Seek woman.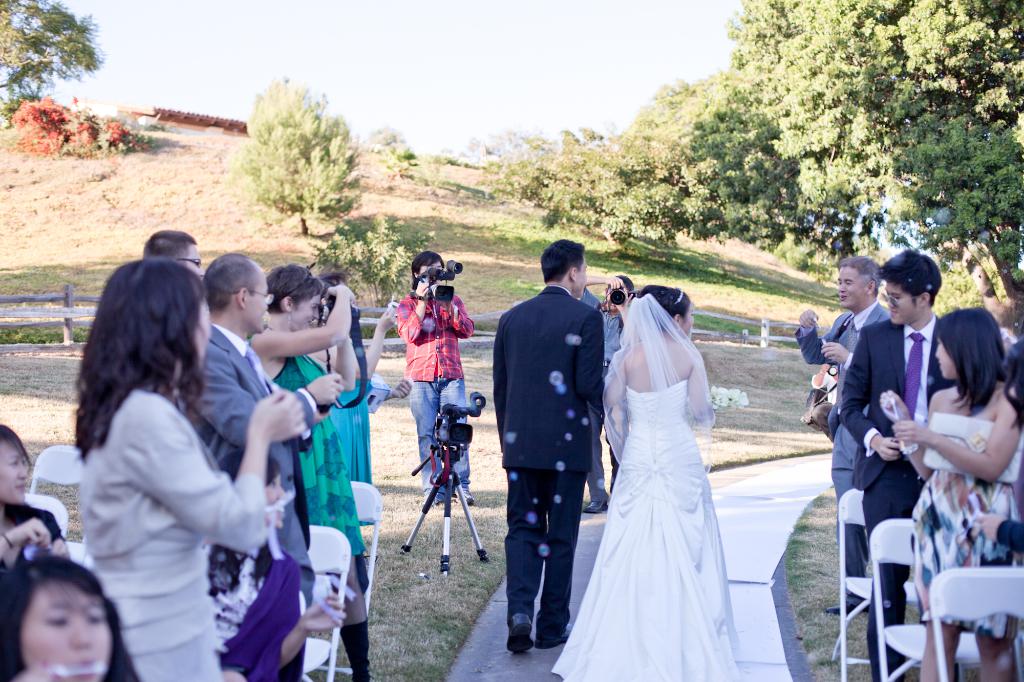
0 561 135 681.
